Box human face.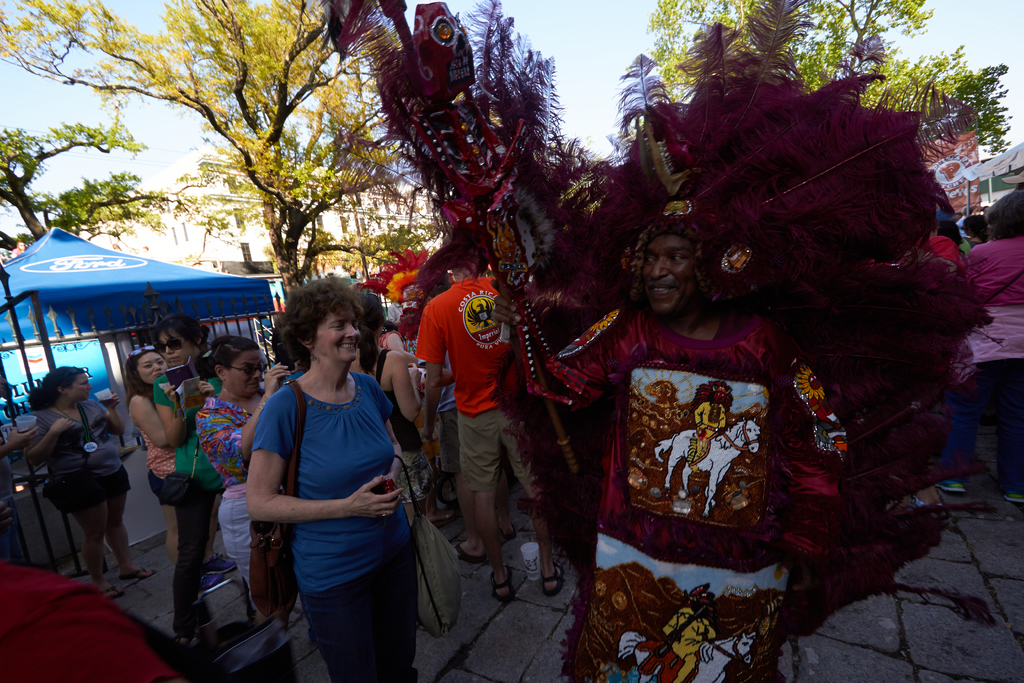
(x1=227, y1=357, x2=269, y2=398).
